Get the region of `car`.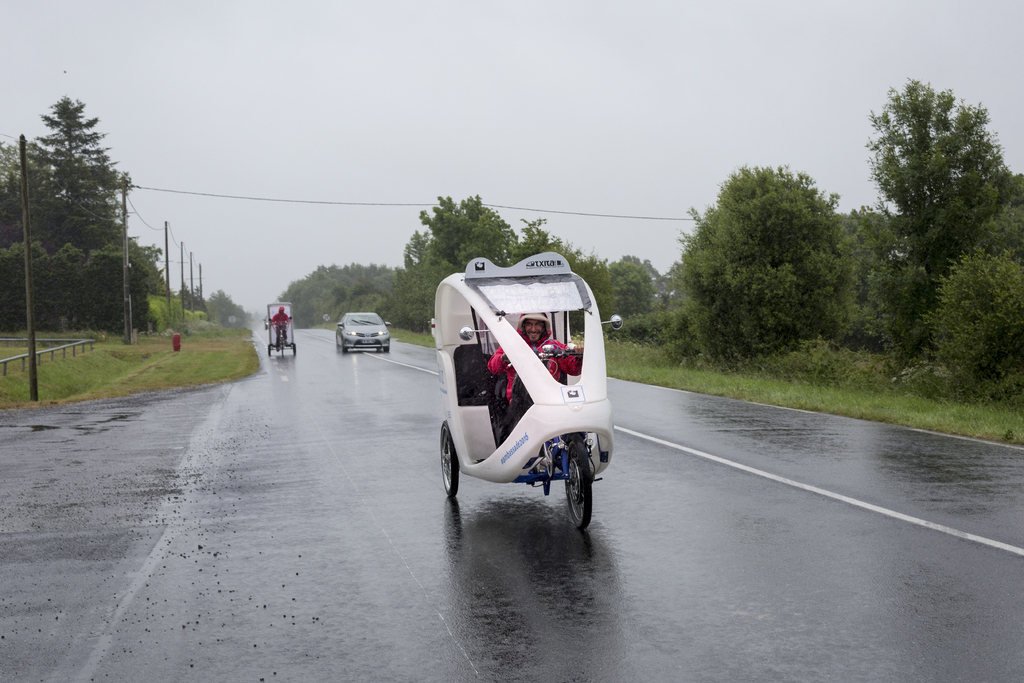
rect(335, 309, 396, 352).
